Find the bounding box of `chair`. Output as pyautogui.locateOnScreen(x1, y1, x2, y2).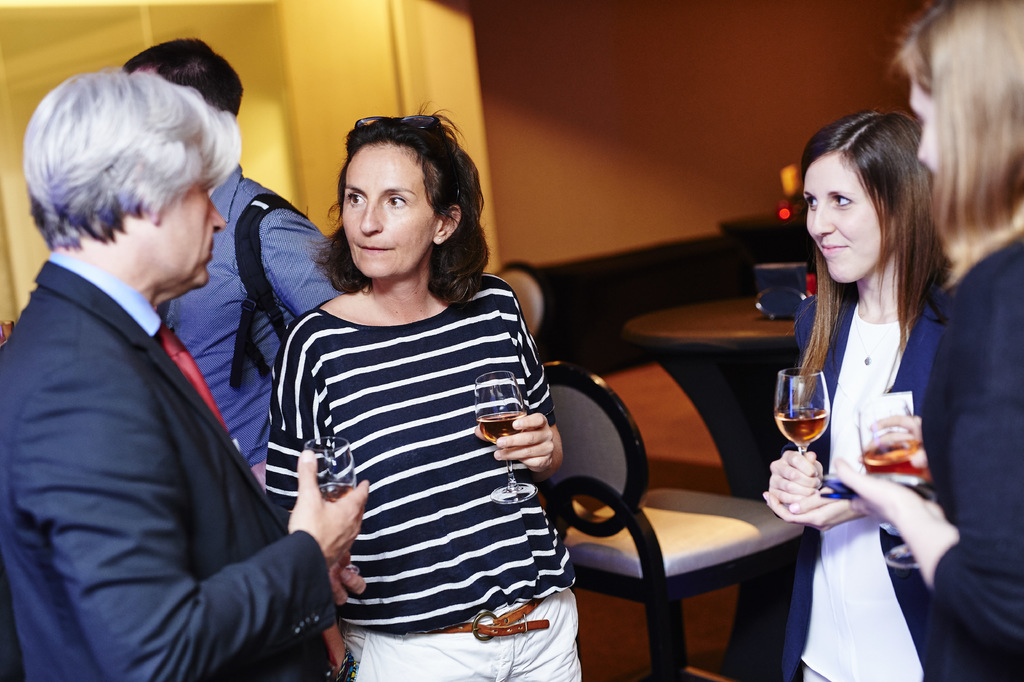
pyautogui.locateOnScreen(534, 359, 804, 681).
